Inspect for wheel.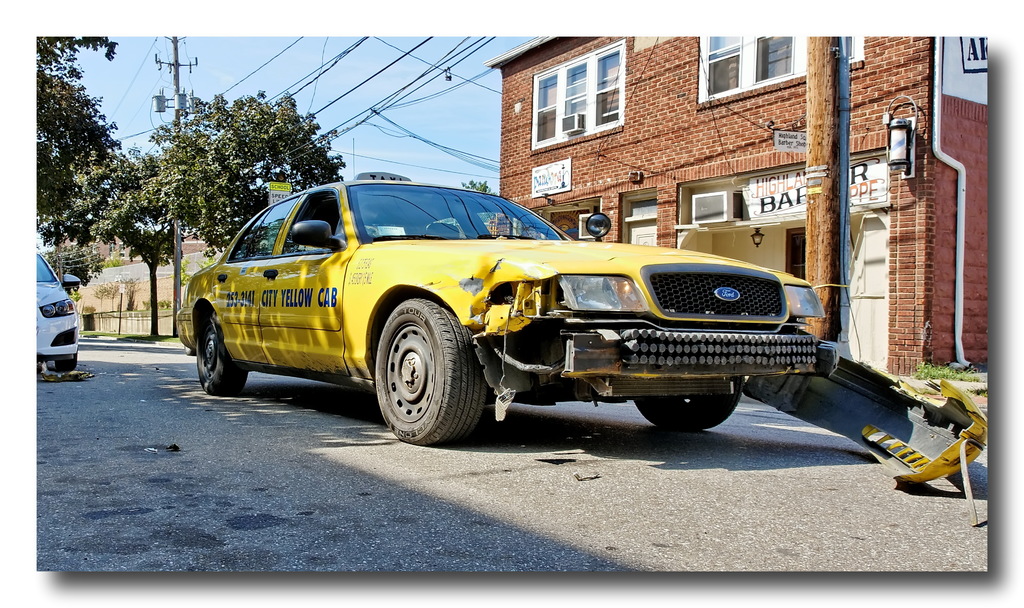
Inspection: l=196, t=306, r=245, b=398.
